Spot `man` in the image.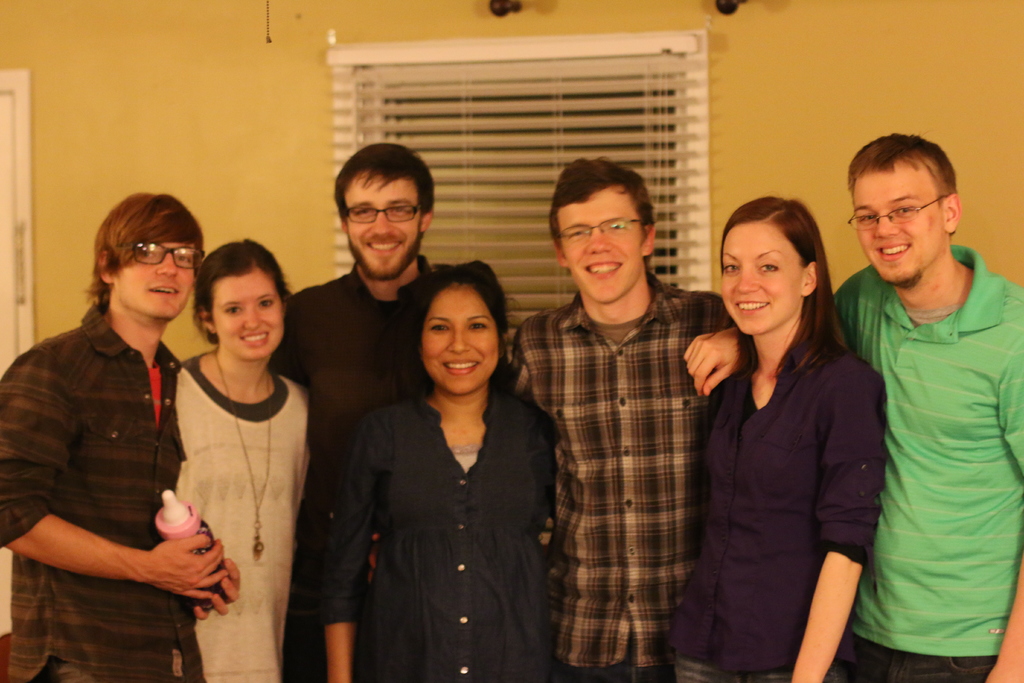
`man` found at bbox=[514, 159, 732, 677].
